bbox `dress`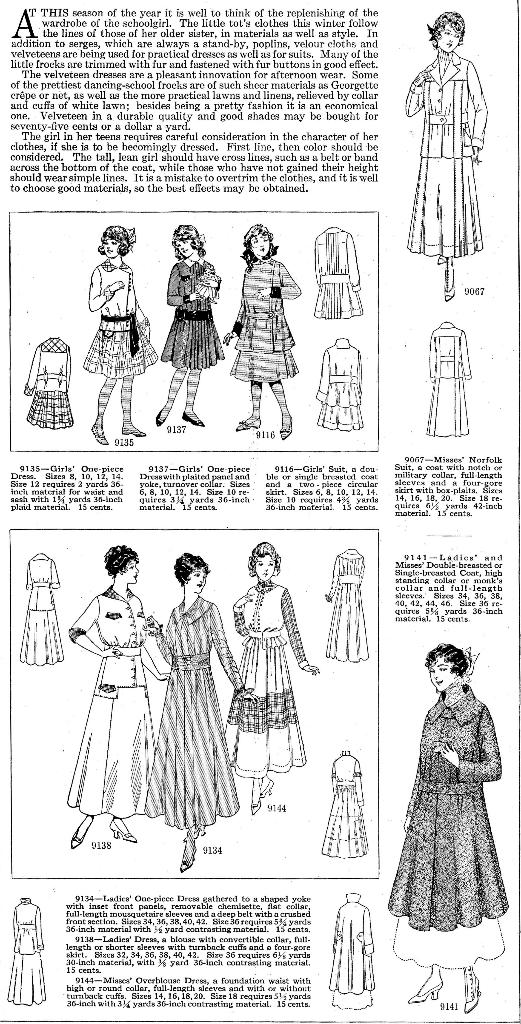
22 337 72 428
